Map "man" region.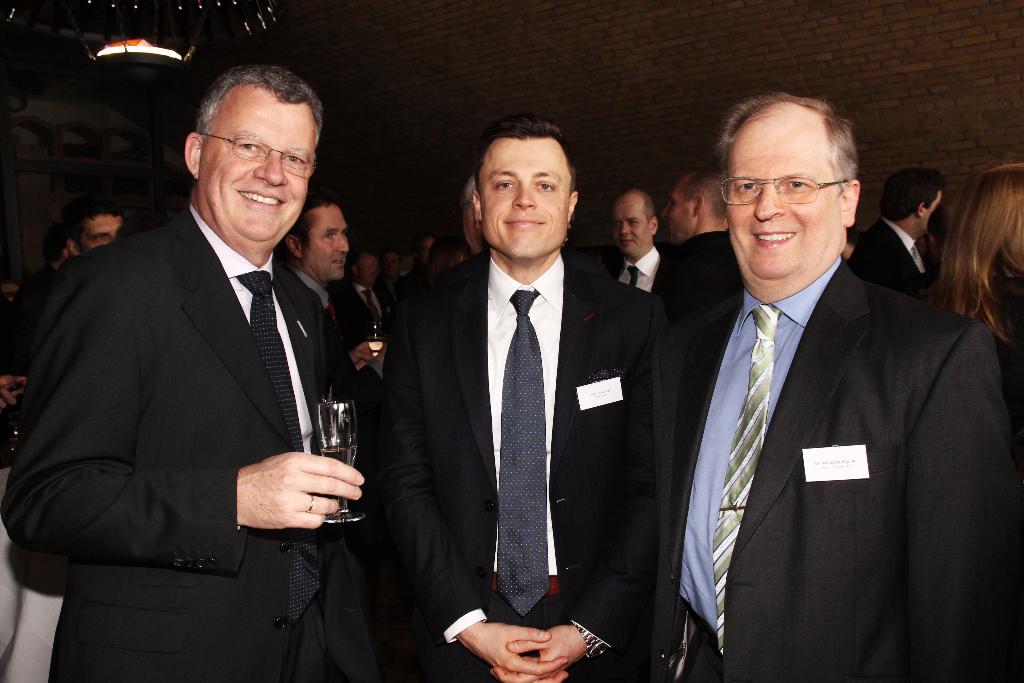
Mapped to (358,118,692,682).
